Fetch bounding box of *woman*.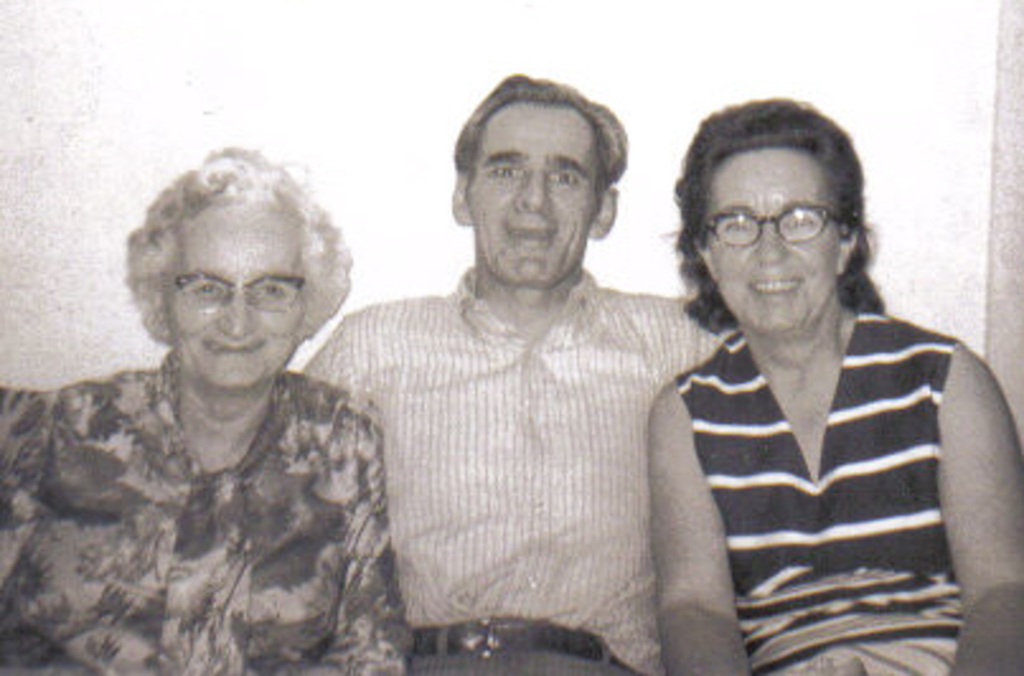
Bbox: 0:147:417:673.
